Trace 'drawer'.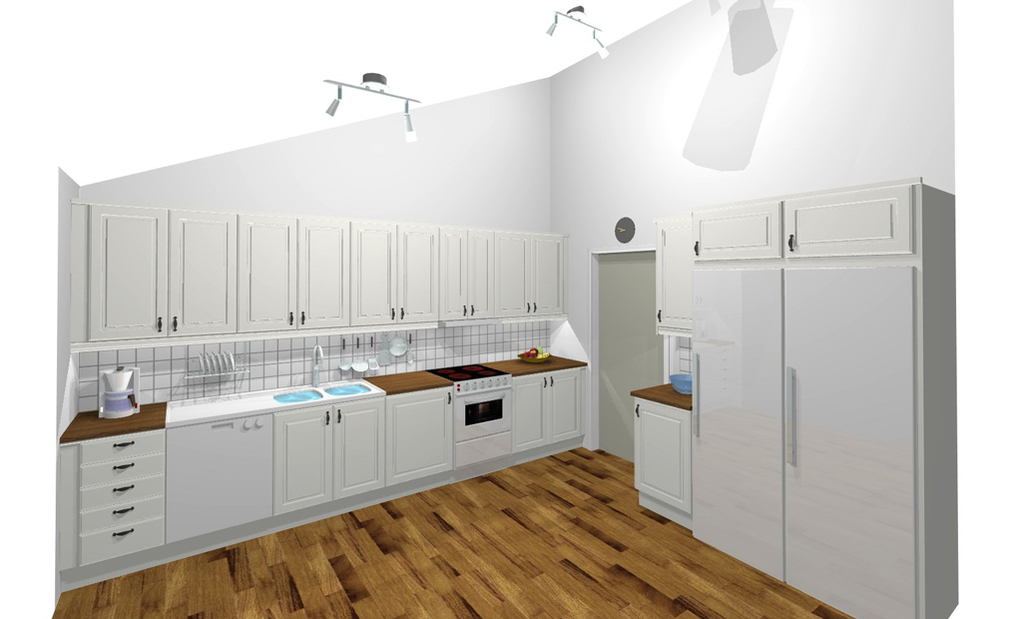
Traced to [79, 426, 164, 465].
